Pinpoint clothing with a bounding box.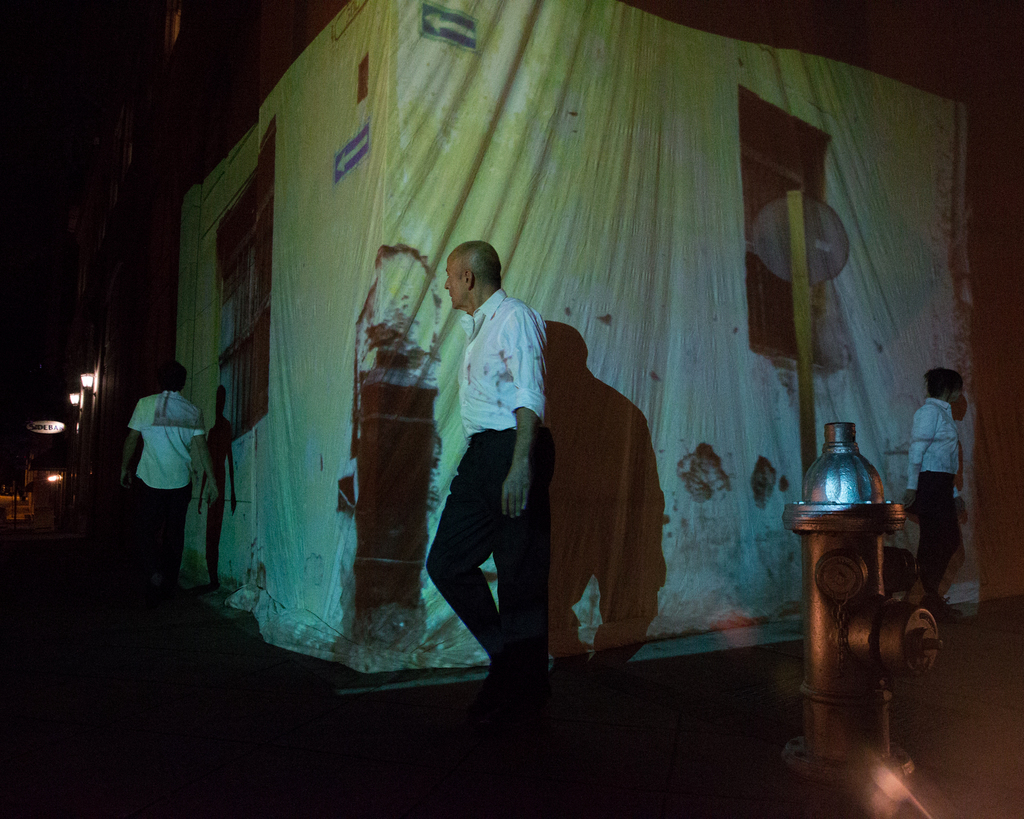
[x1=129, y1=393, x2=201, y2=572].
